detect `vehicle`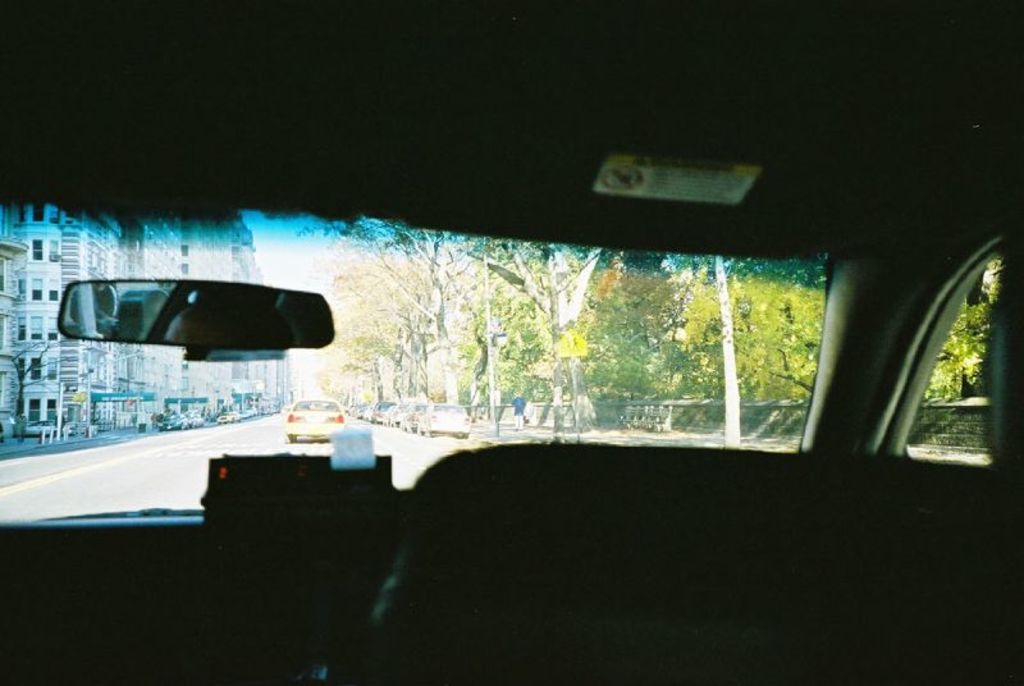
l=283, t=393, r=356, b=440
